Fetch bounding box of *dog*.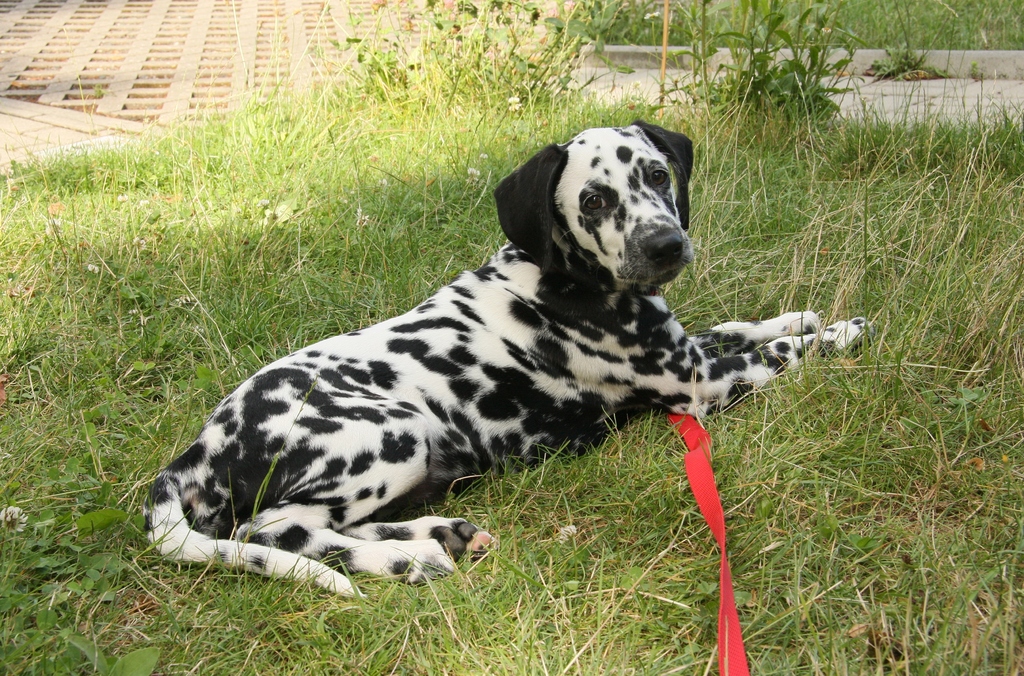
Bbox: 141, 120, 871, 600.
